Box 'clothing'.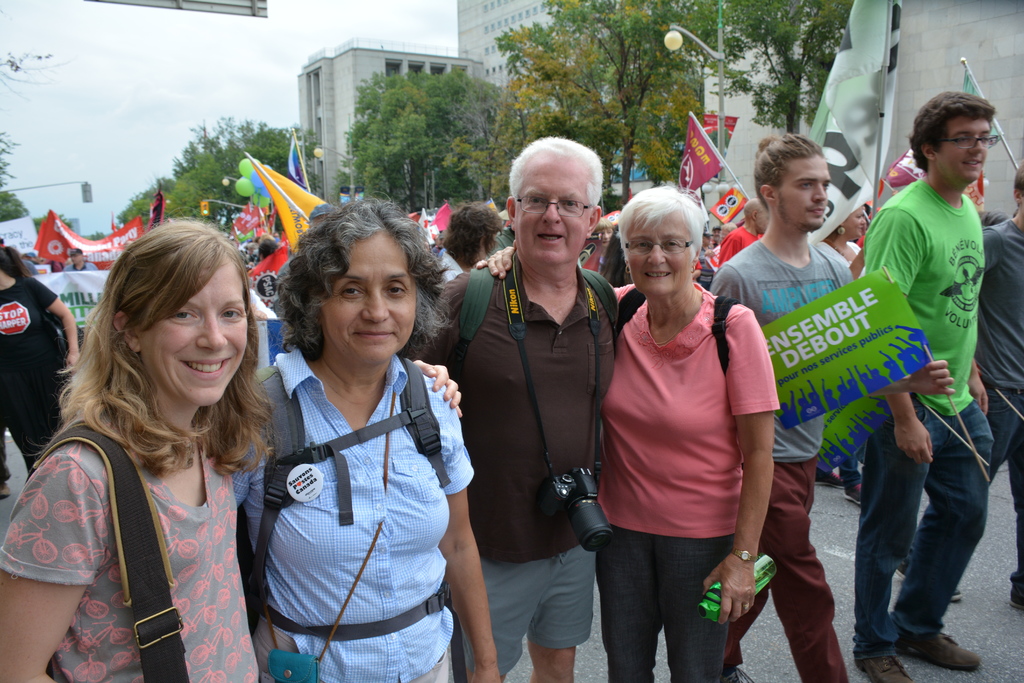
x1=604 y1=536 x2=738 y2=682.
